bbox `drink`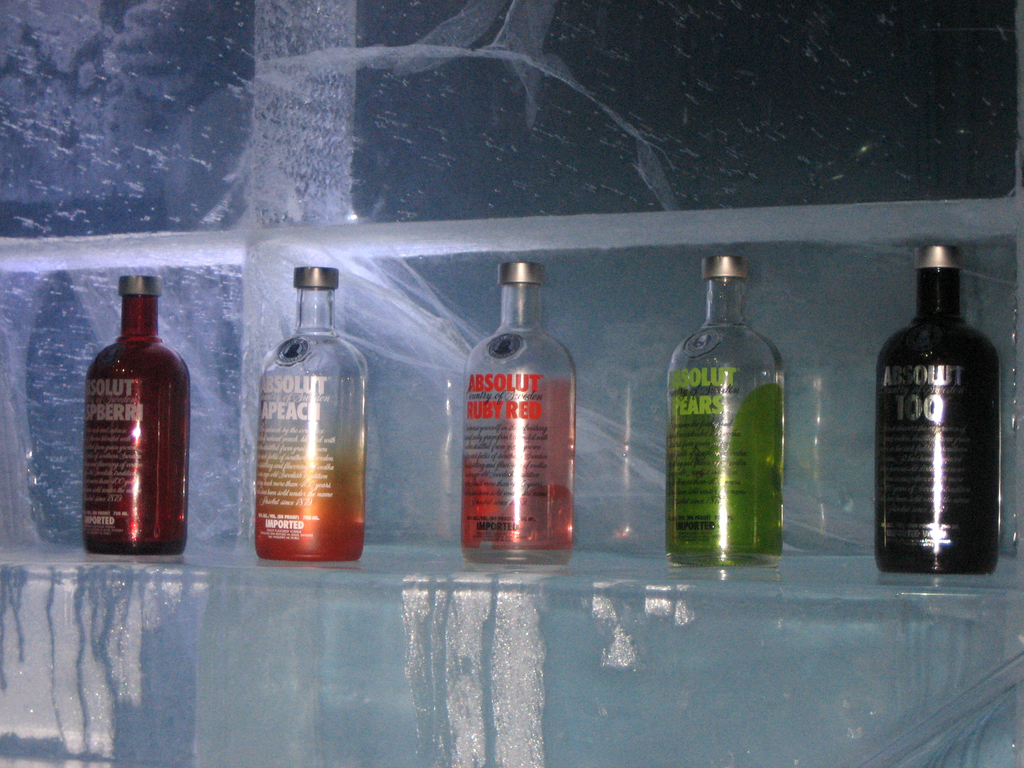
<box>460,257,573,572</box>
